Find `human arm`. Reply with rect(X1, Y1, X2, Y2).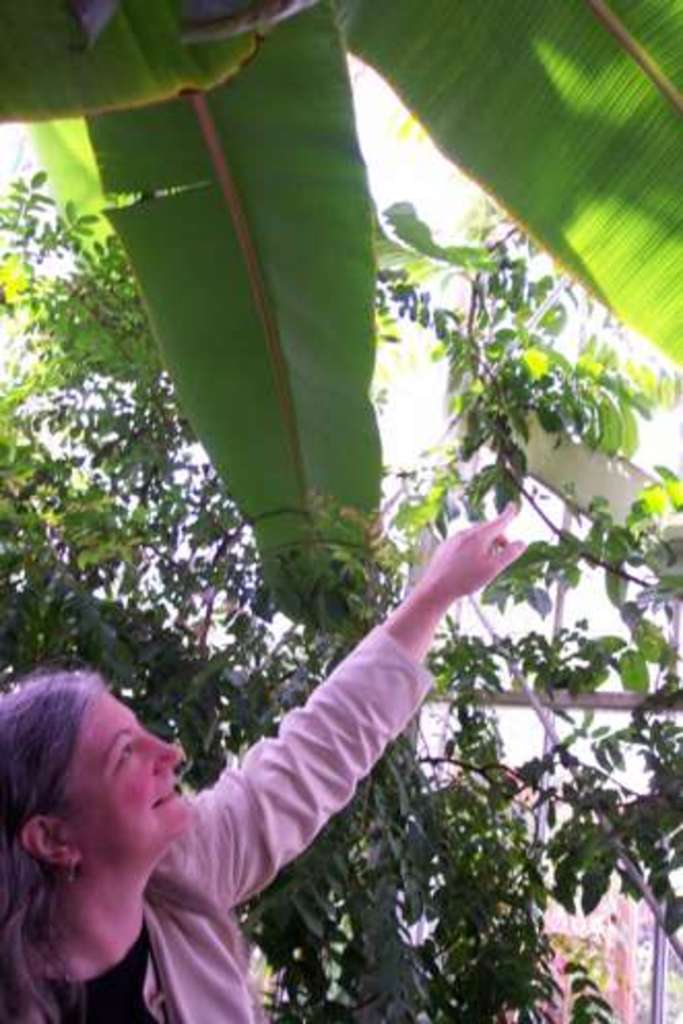
rect(171, 547, 506, 935).
